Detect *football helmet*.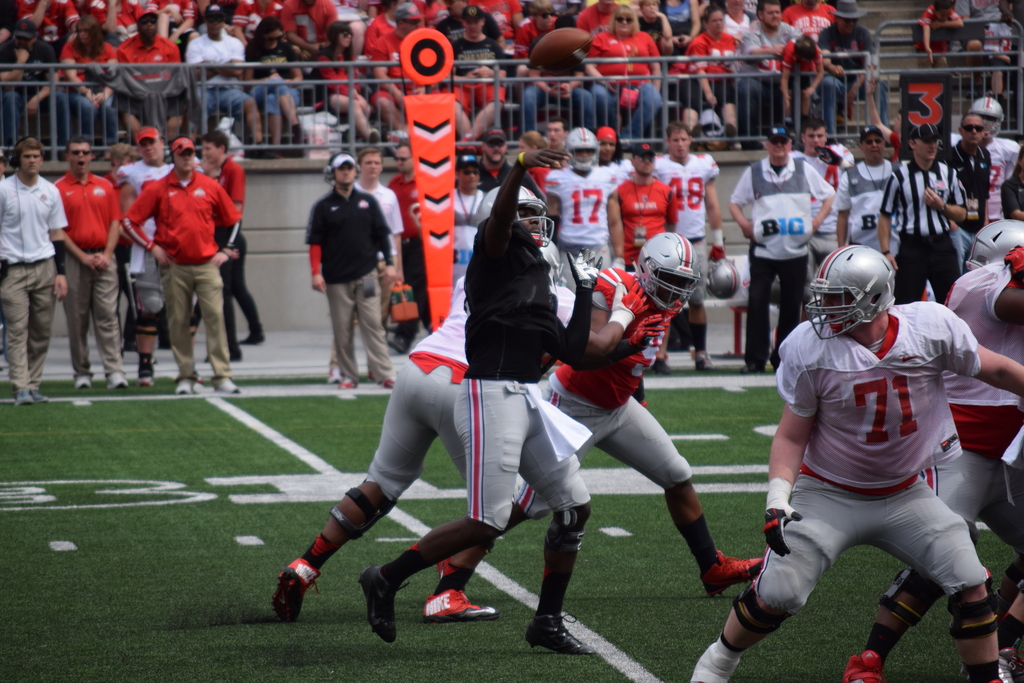
Detected at 801 240 900 340.
